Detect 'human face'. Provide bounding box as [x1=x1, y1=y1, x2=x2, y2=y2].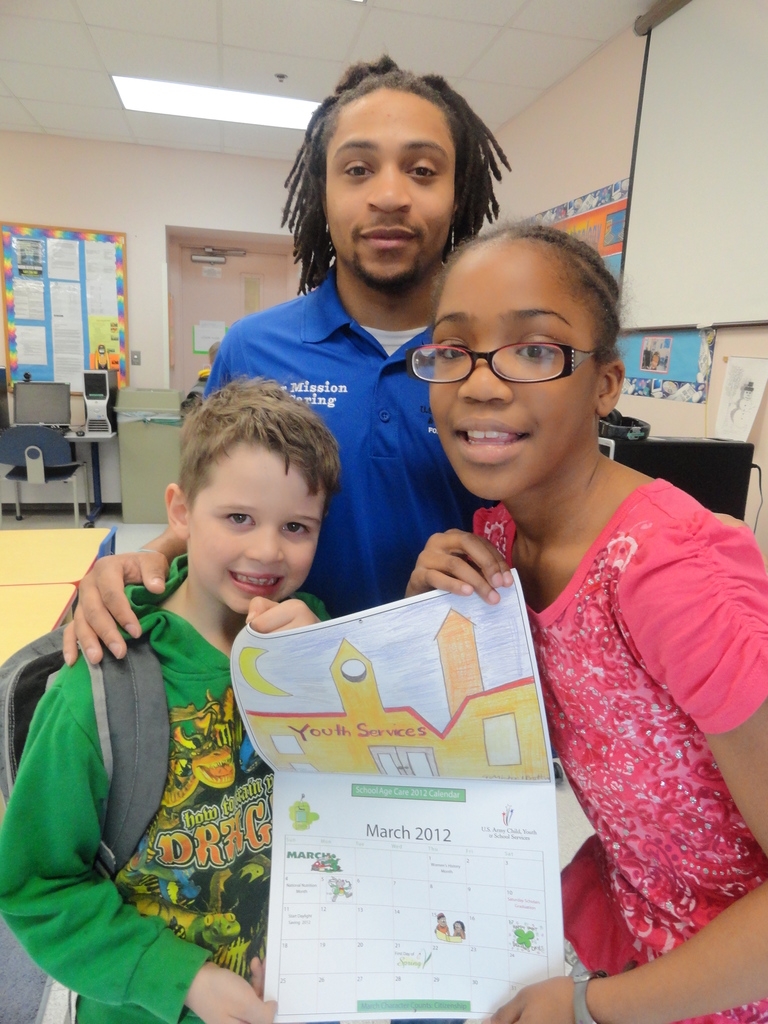
[x1=416, y1=241, x2=605, y2=503].
